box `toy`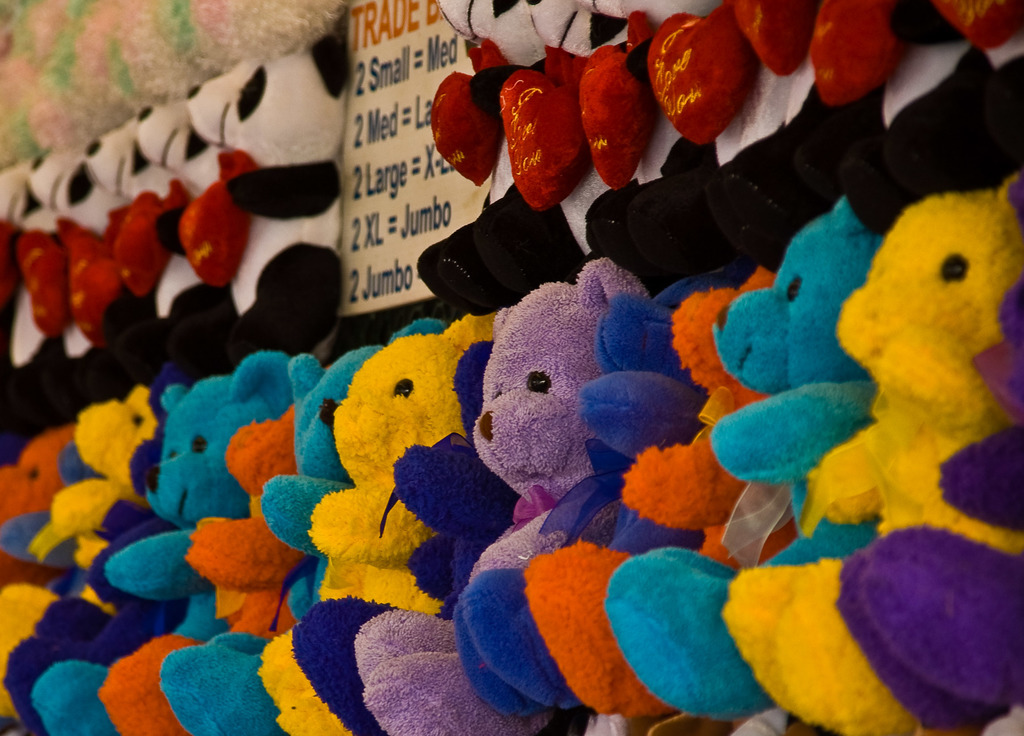
(x1=869, y1=0, x2=1016, y2=224)
